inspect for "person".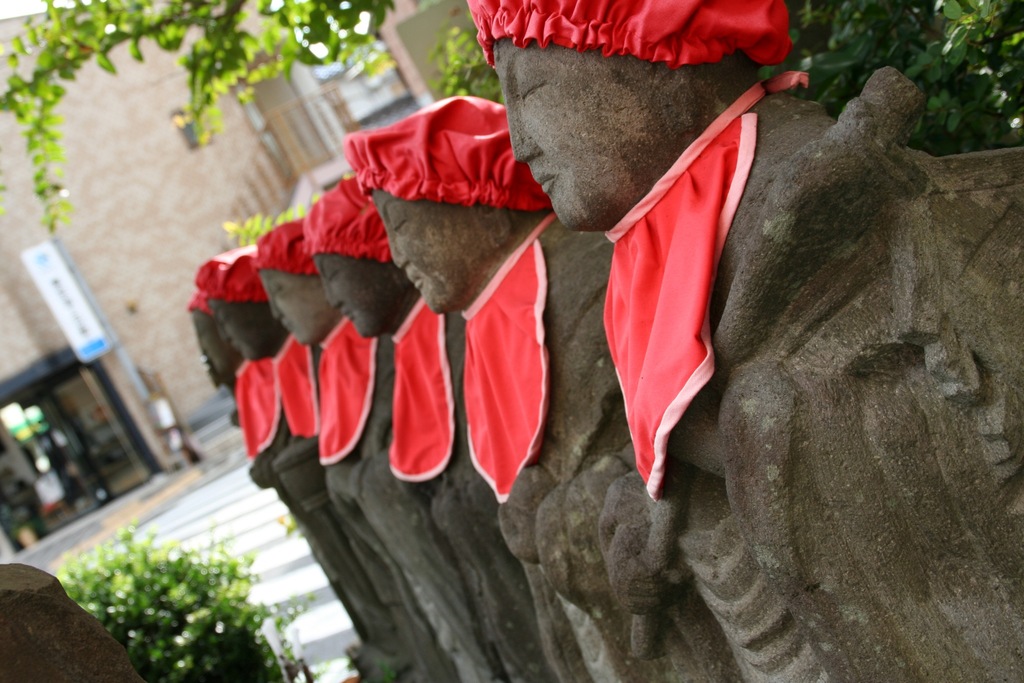
Inspection: Rect(181, 293, 409, 682).
